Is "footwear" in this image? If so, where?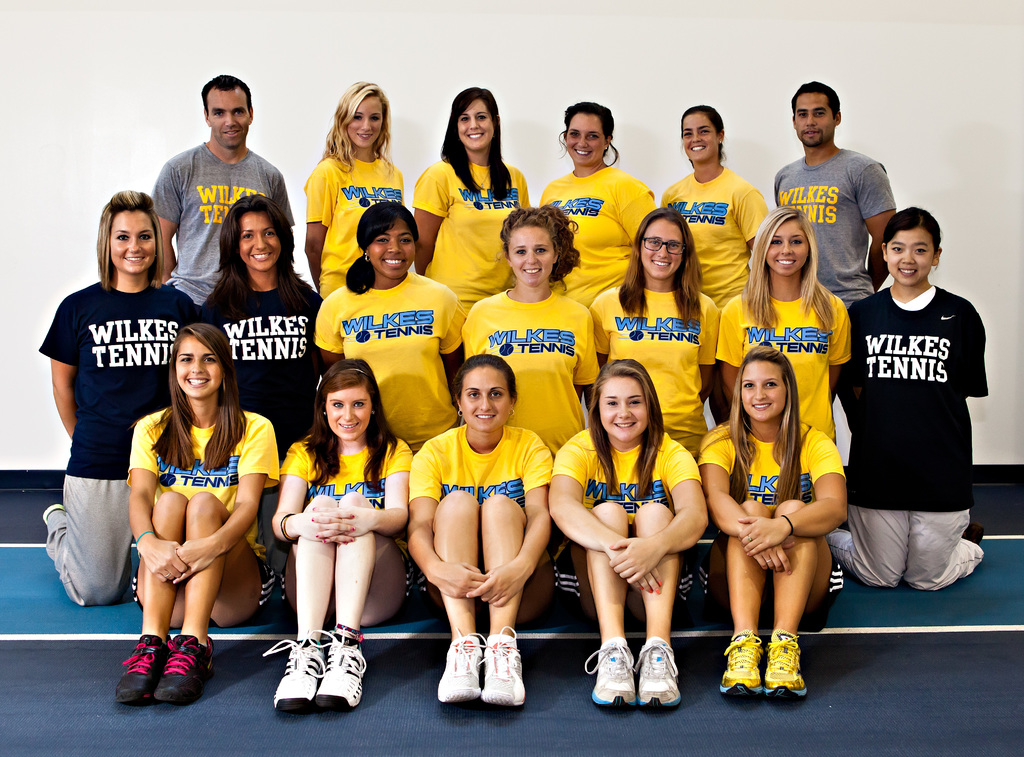
Yes, at 280, 637, 310, 716.
